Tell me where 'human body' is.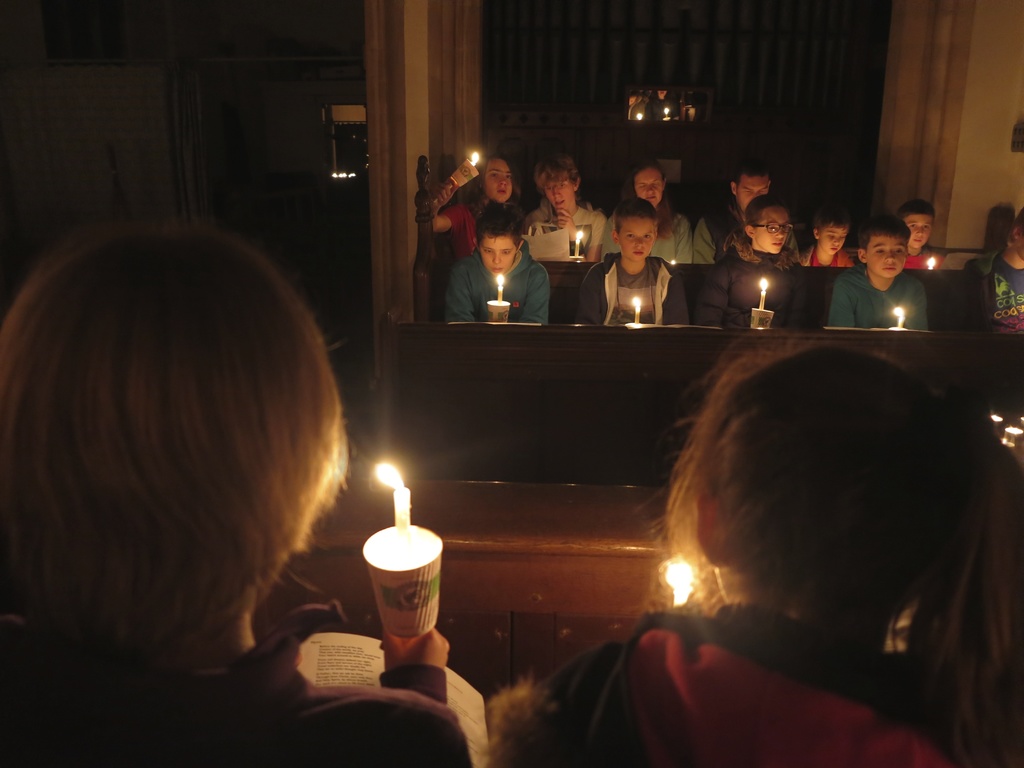
'human body' is at <box>907,245,943,271</box>.
